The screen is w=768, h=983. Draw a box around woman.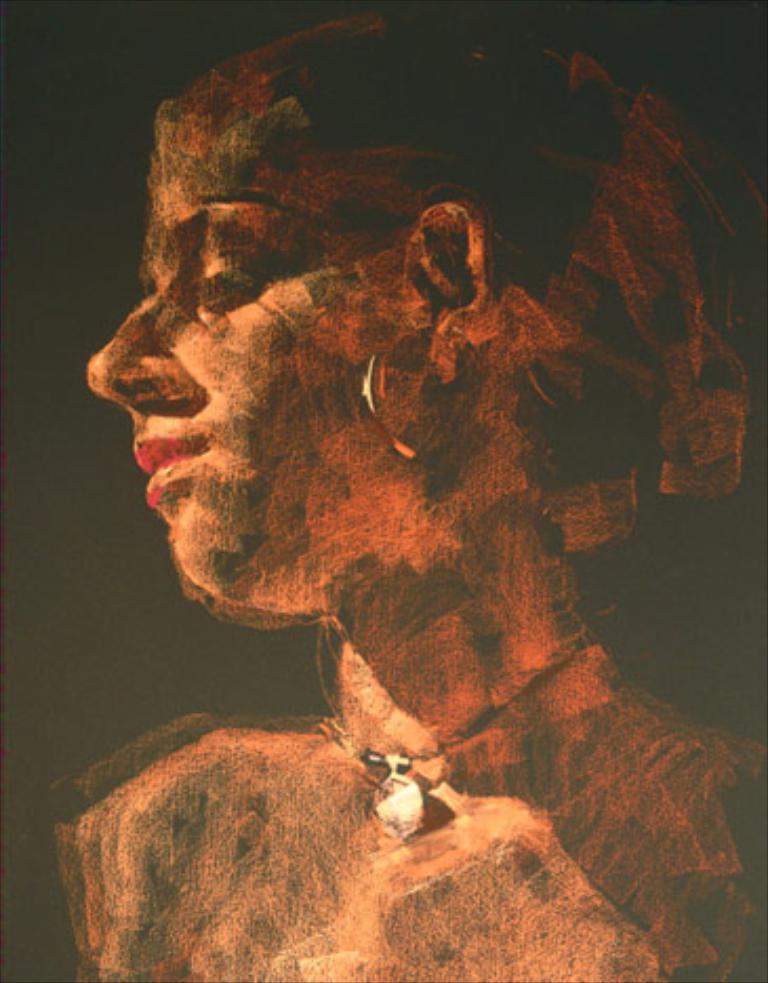
bbox=(90, 0, 713, 930).
